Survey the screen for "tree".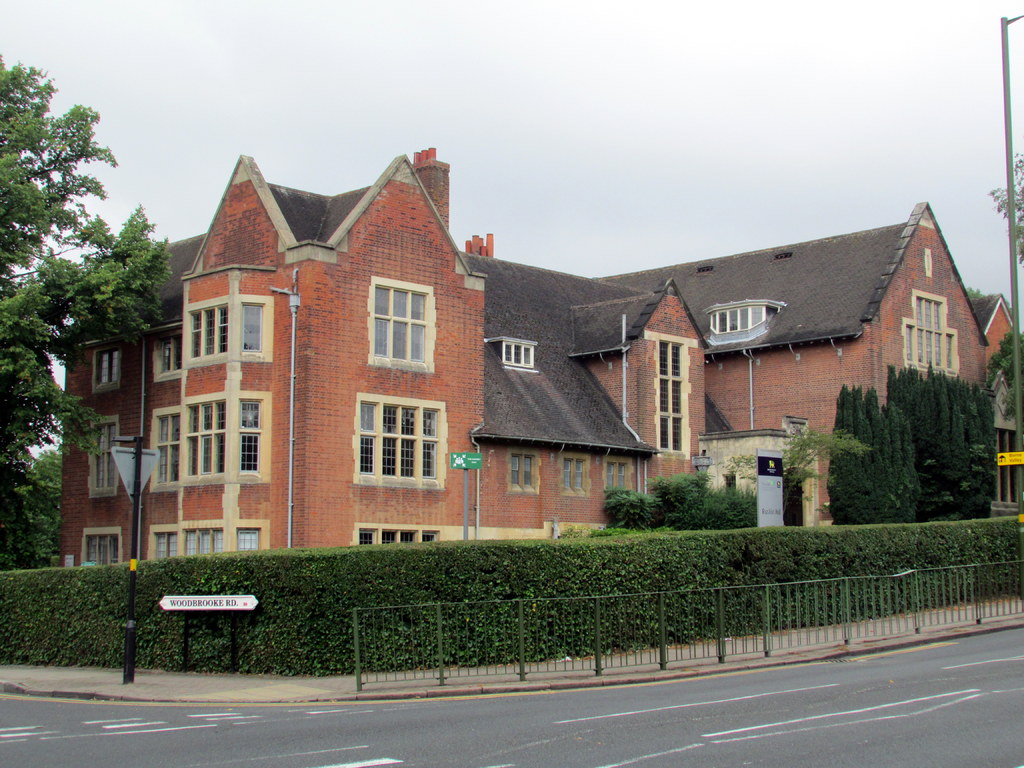
Survey found: bbox=(982, 320, 1023, 420).
